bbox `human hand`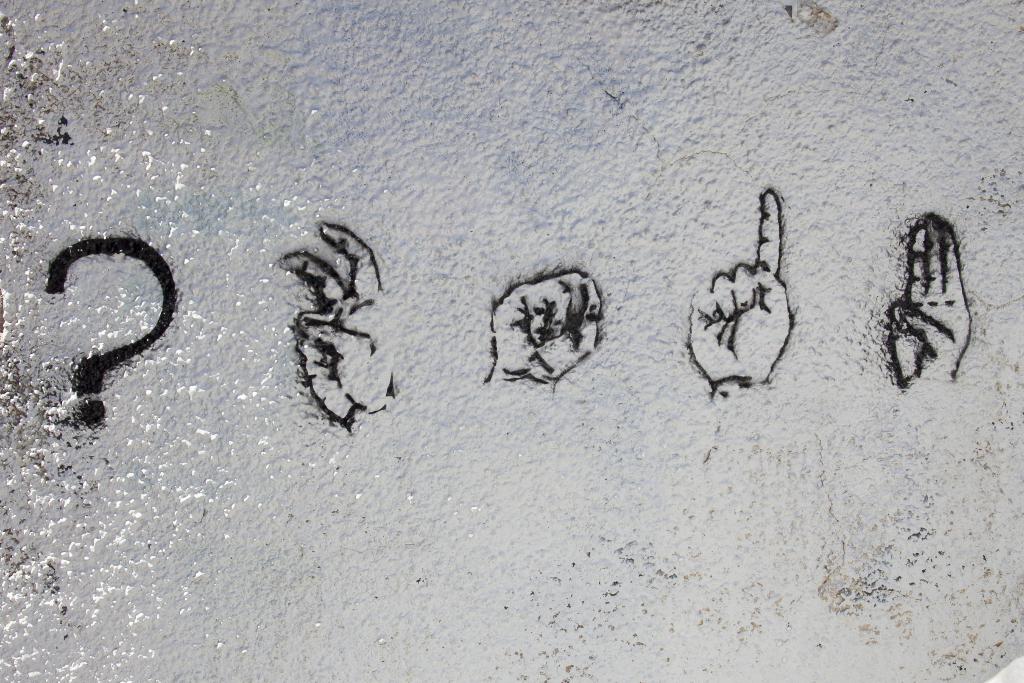
x1=885, y1=213, x2=976, y2=388
